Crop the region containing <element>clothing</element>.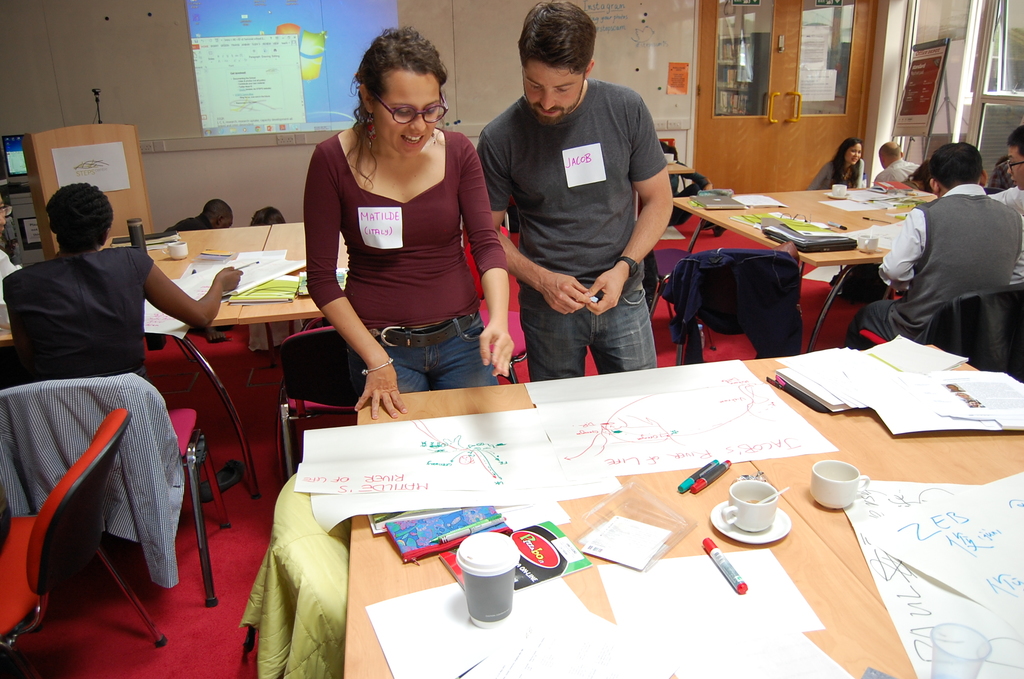
Crop region: [310, 111, 497, 374].
